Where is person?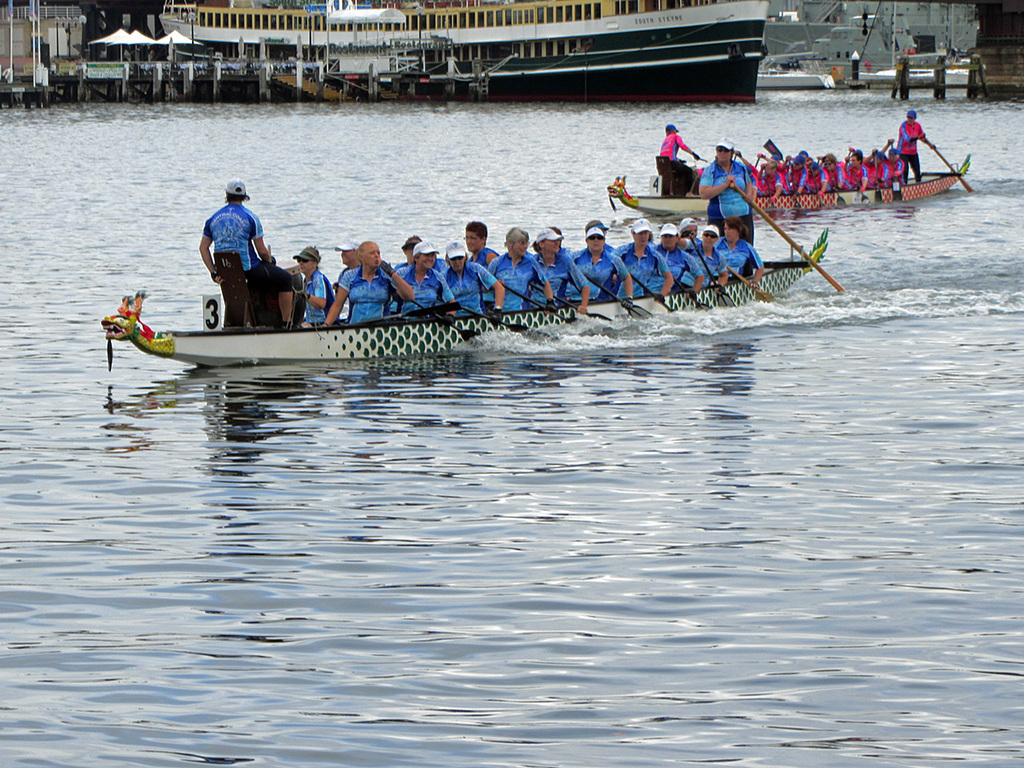
bbox=(870, 152, 896, 193).
